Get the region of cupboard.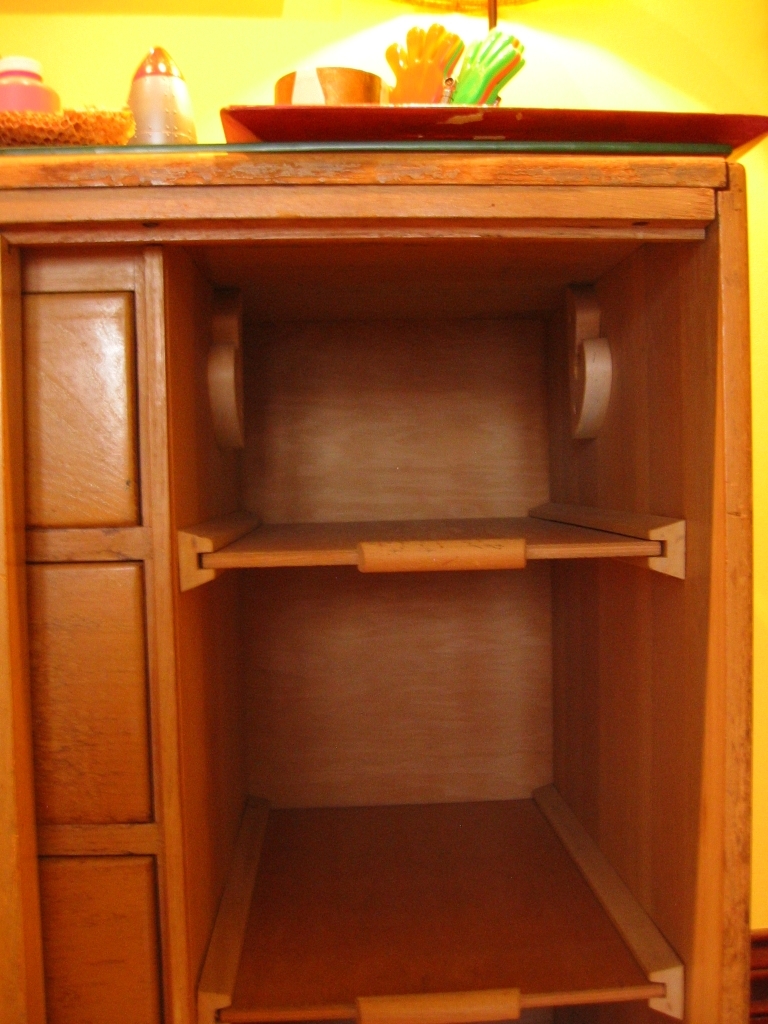
locate(66, 72, 710, 988).
